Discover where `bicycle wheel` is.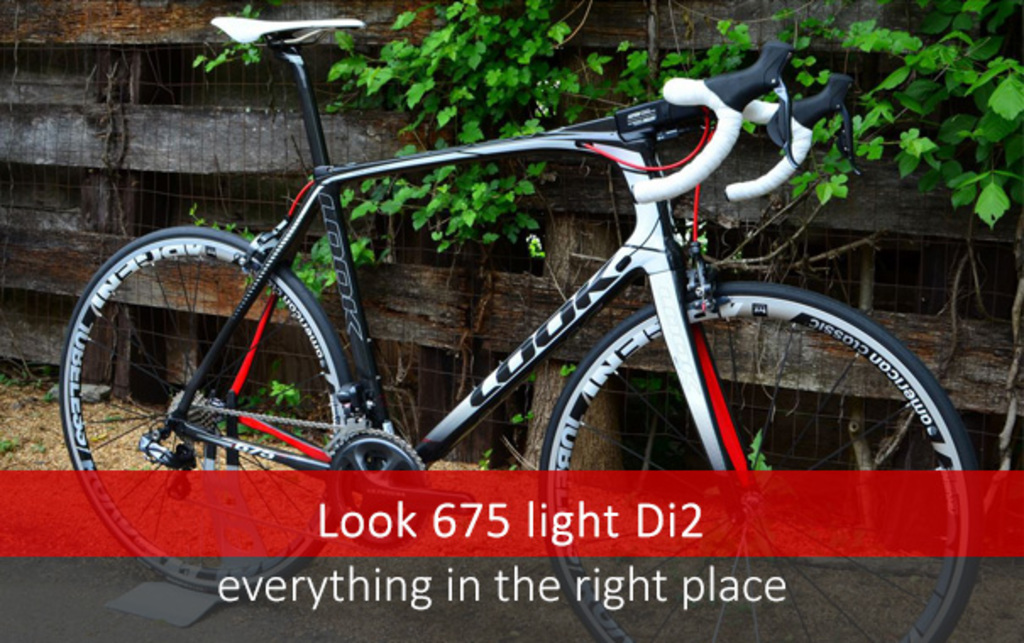
Discovered at rect(537, 279, 985, 641).
